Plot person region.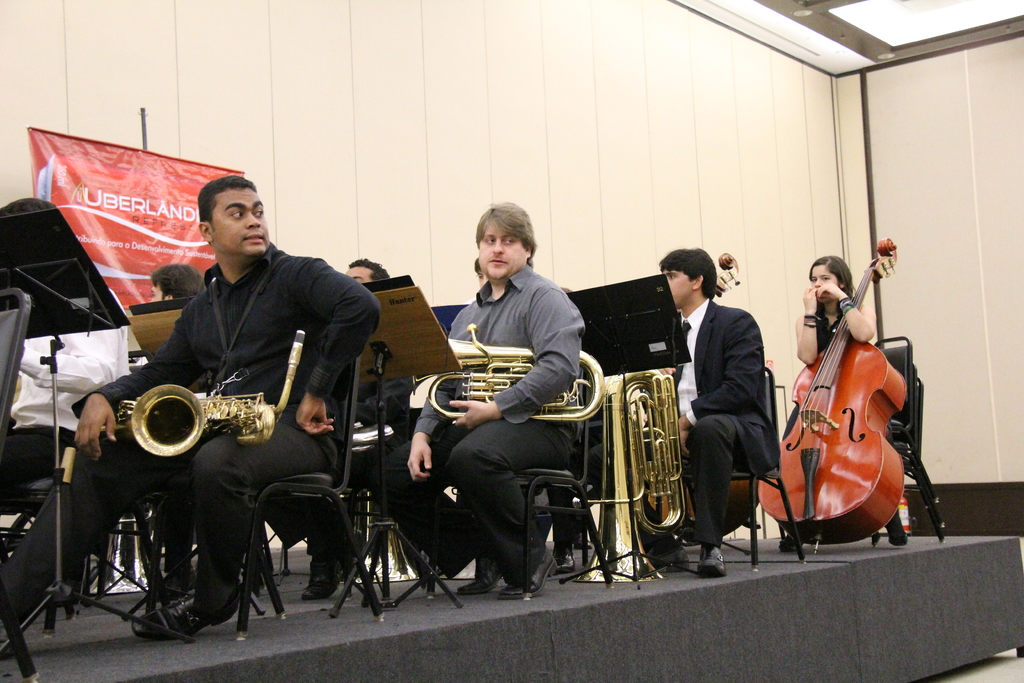
Plotted at (x1=794, y1=256, x2=879, y2=365).
